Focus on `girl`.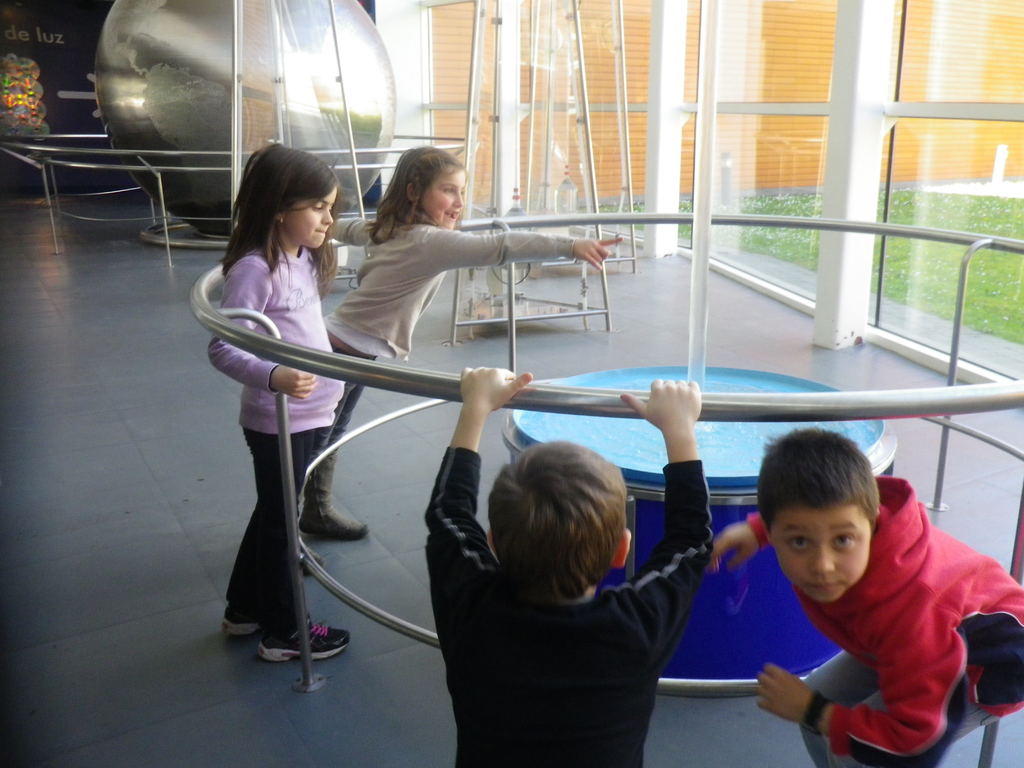
Focused at crop(206, 140, 349, 664).
